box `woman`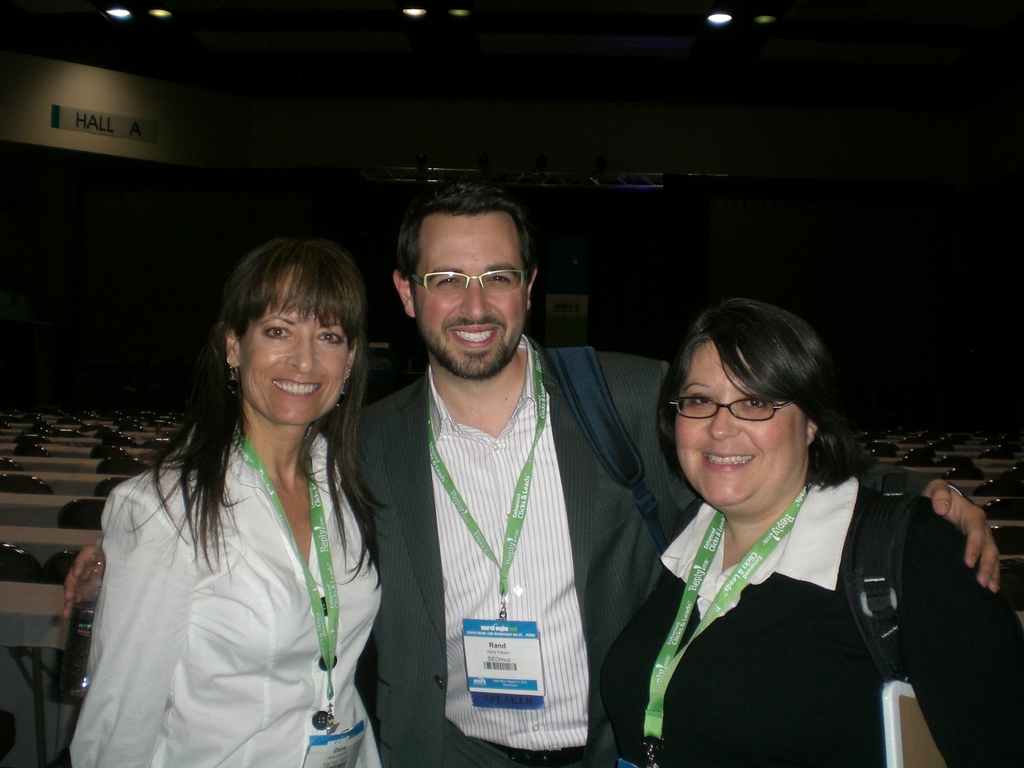
Rect(63, 239, 380, 767)
